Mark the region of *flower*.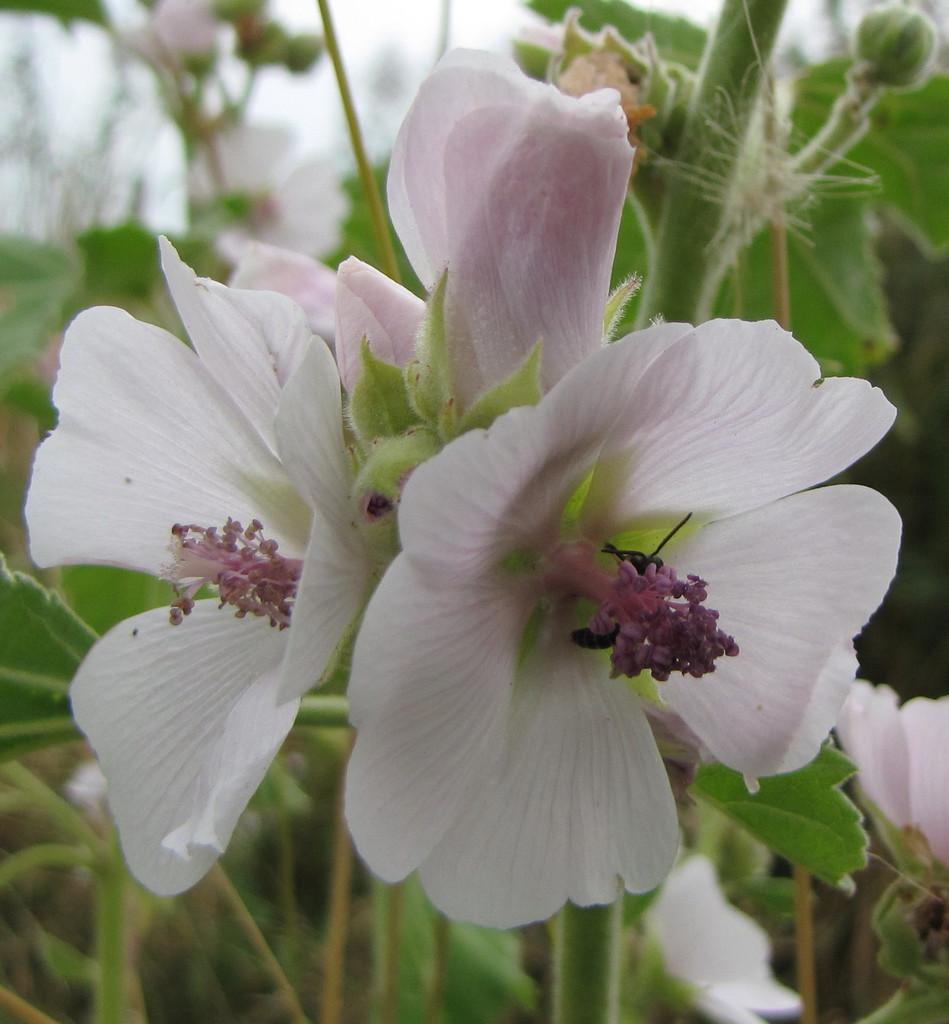
Region: pyautogui.locateOnScreen(339, 299, 900, 926).
